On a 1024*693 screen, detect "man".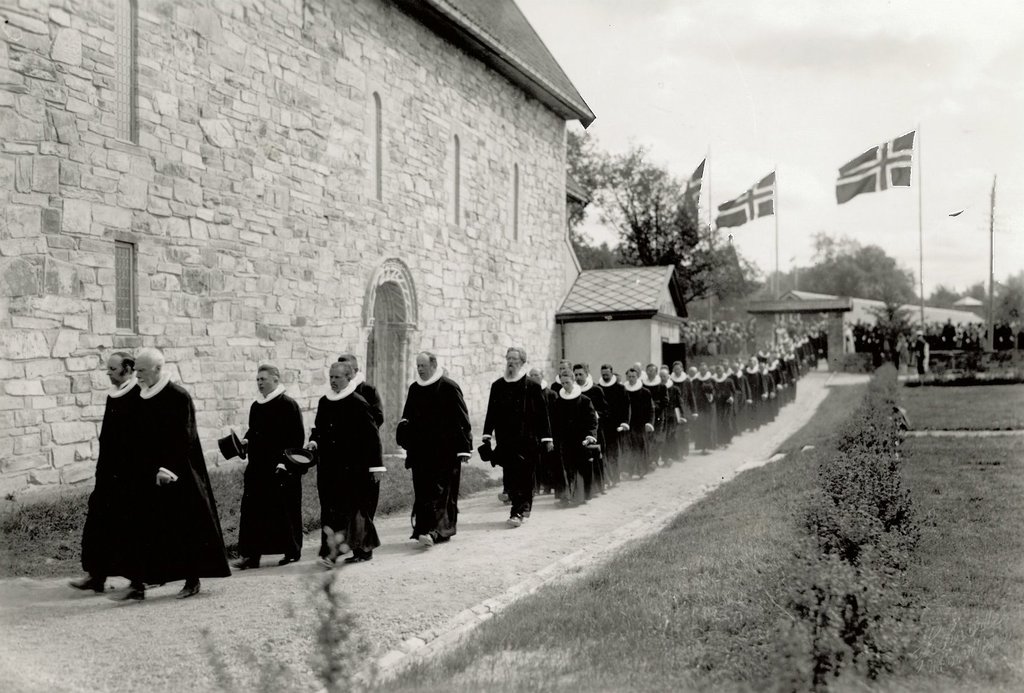
pyautogui.locateOnScreen(59, 350, 142, 599).
